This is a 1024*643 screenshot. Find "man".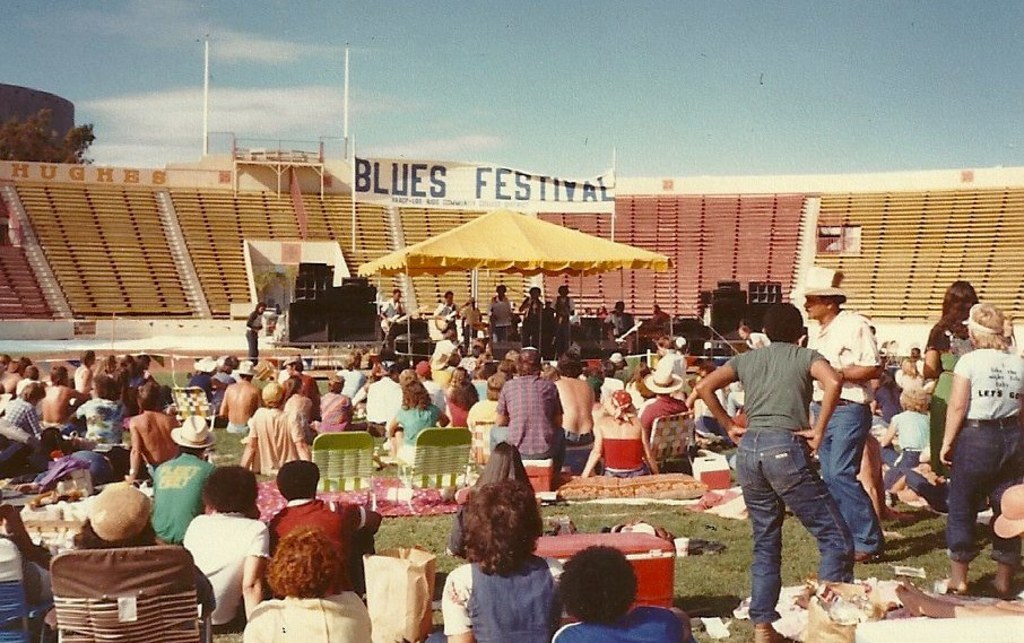
Bounding box: crop(488, 355, 555, 462).
